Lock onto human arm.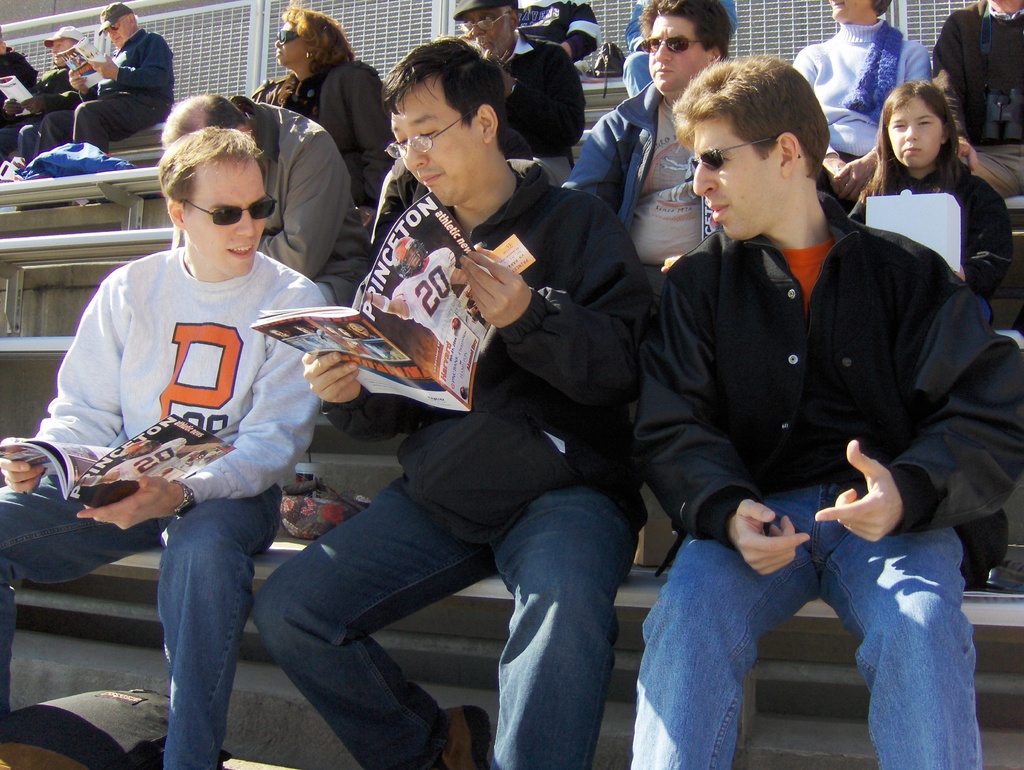
Locked: (0, 94, 24, 118).
